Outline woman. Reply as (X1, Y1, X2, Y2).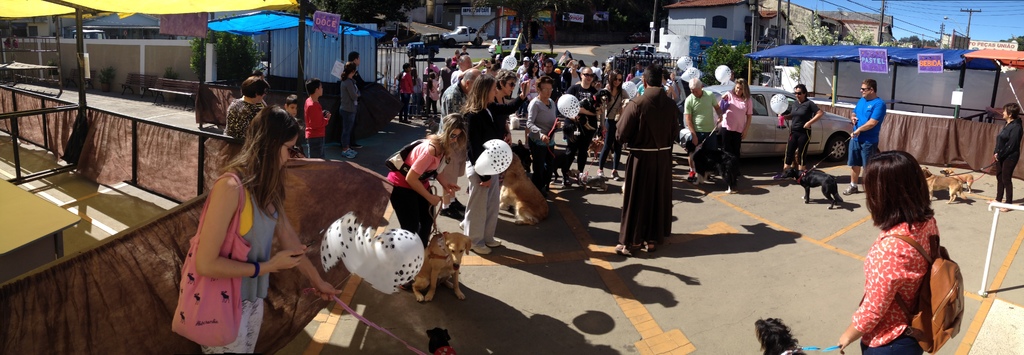
(225, 76, 269, 139).
